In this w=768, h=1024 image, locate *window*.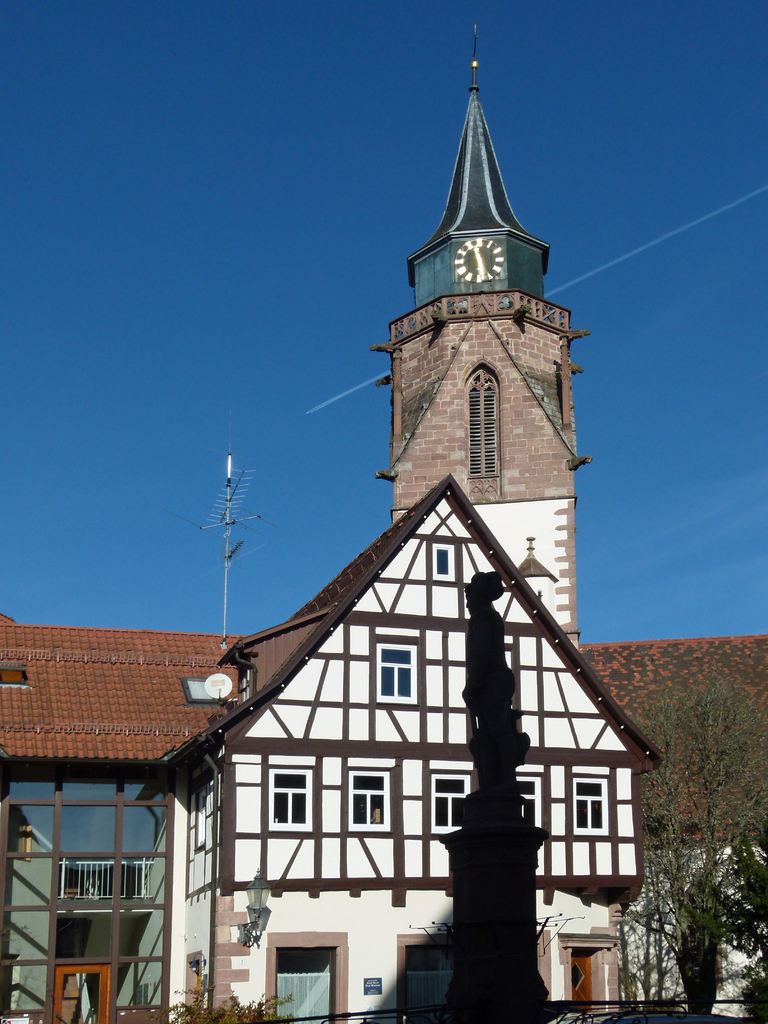
Bounding box: pyautogui.locateOnScreen(431, 771, 468, 830).
